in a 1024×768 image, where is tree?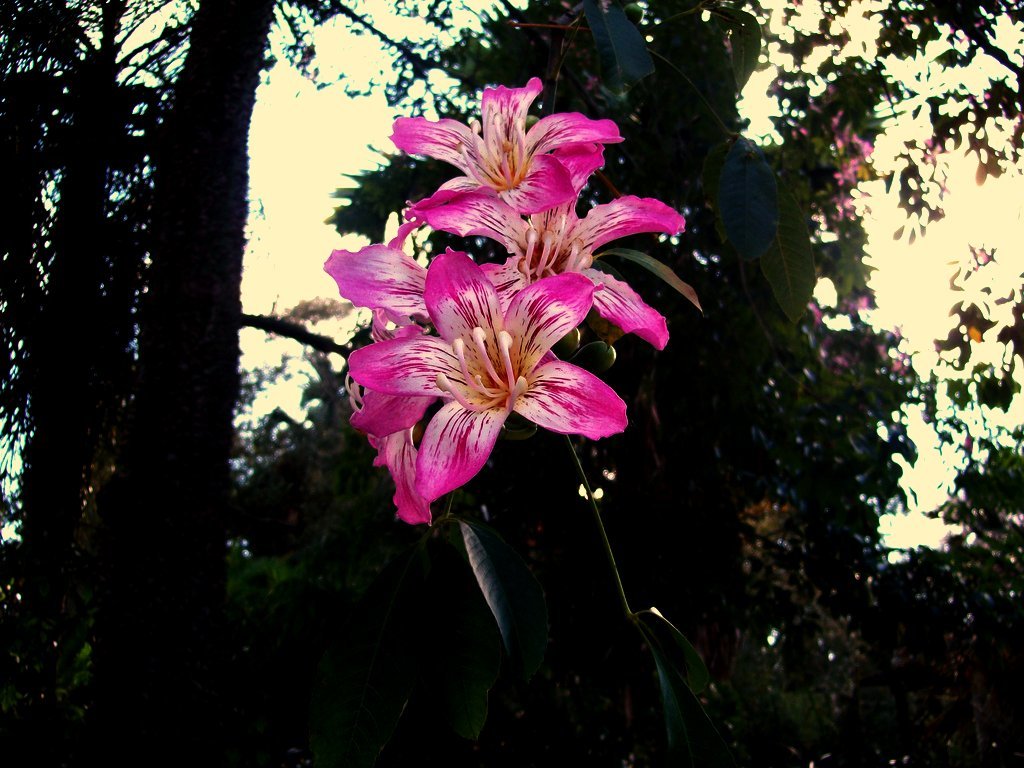
<bbox>0, 0, 1023, 766</bbox>.
